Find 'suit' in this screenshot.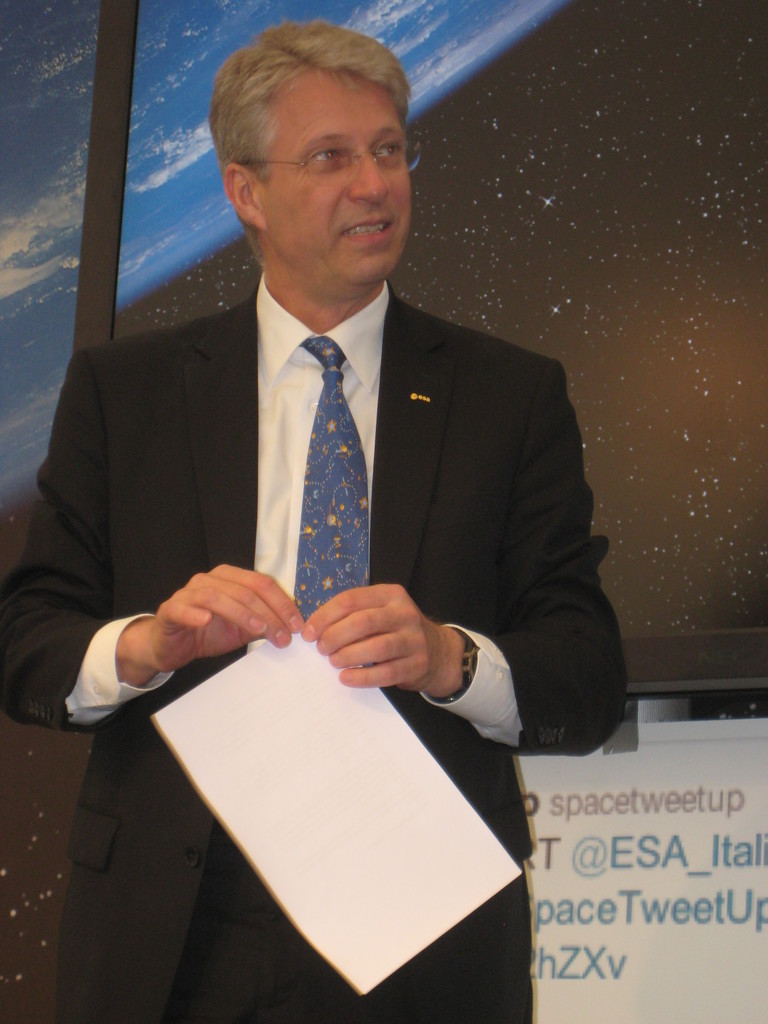
The bounding box for 'suit' is [x1=97, y1=115, x2=636, y2=941].
